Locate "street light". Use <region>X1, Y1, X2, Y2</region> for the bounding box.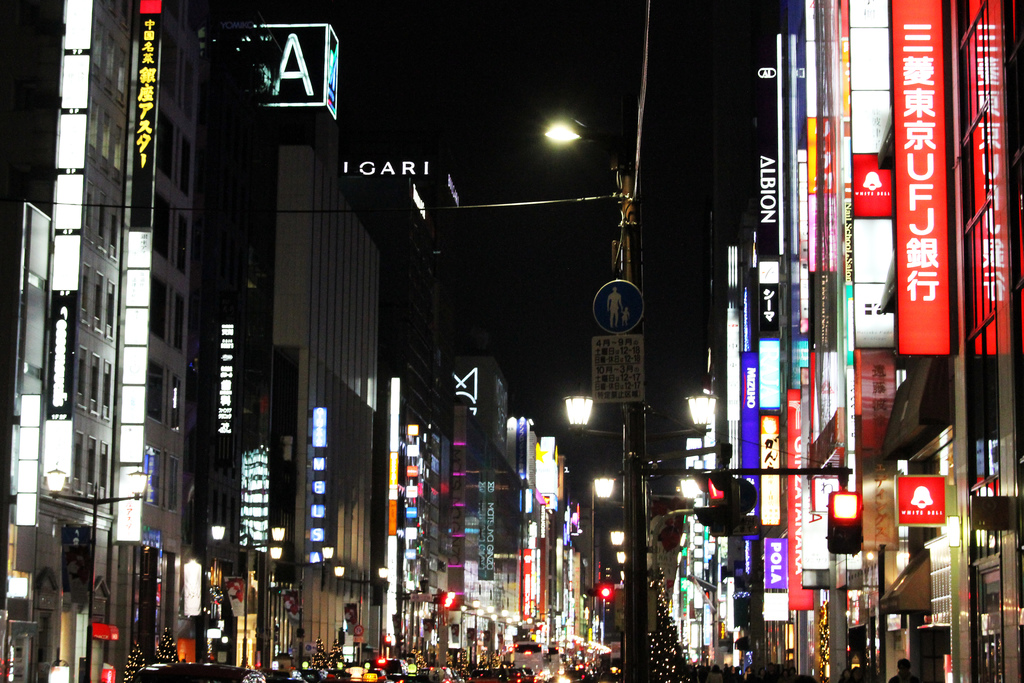
<region>324, 562, 387, 659</region>.
